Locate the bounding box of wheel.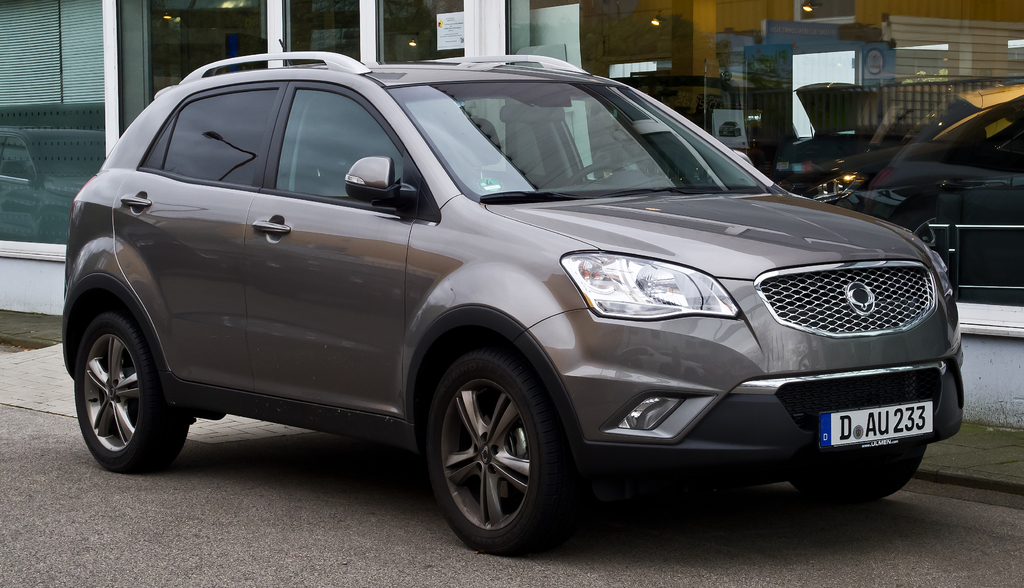
Bounding box: [418, 349, 570, 554].
